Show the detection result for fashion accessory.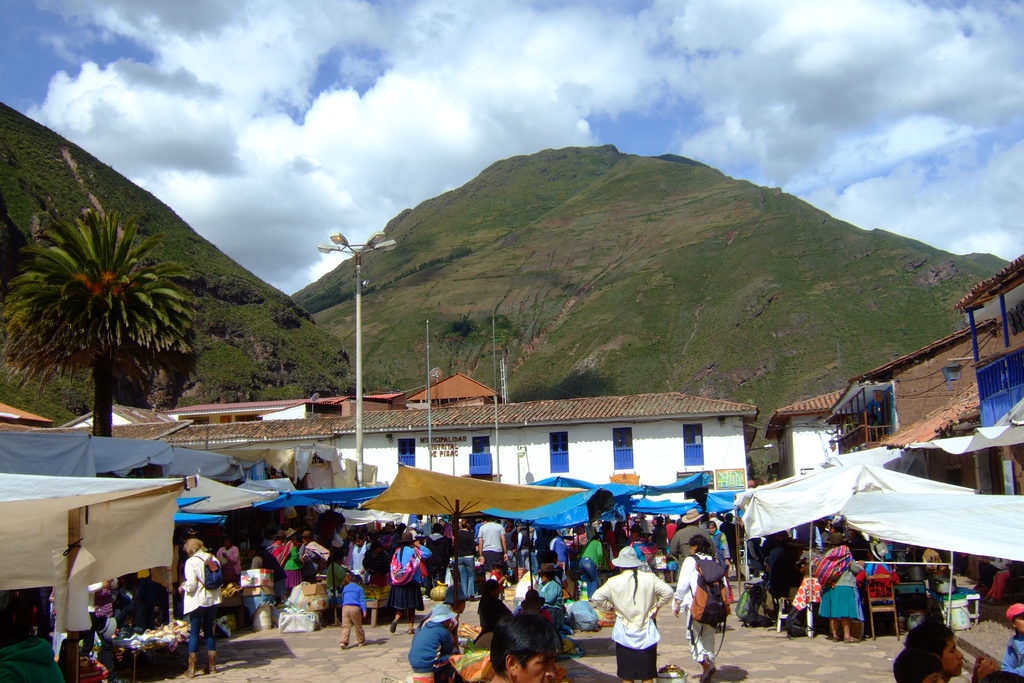
Rect(699, 664, 715, 682).
